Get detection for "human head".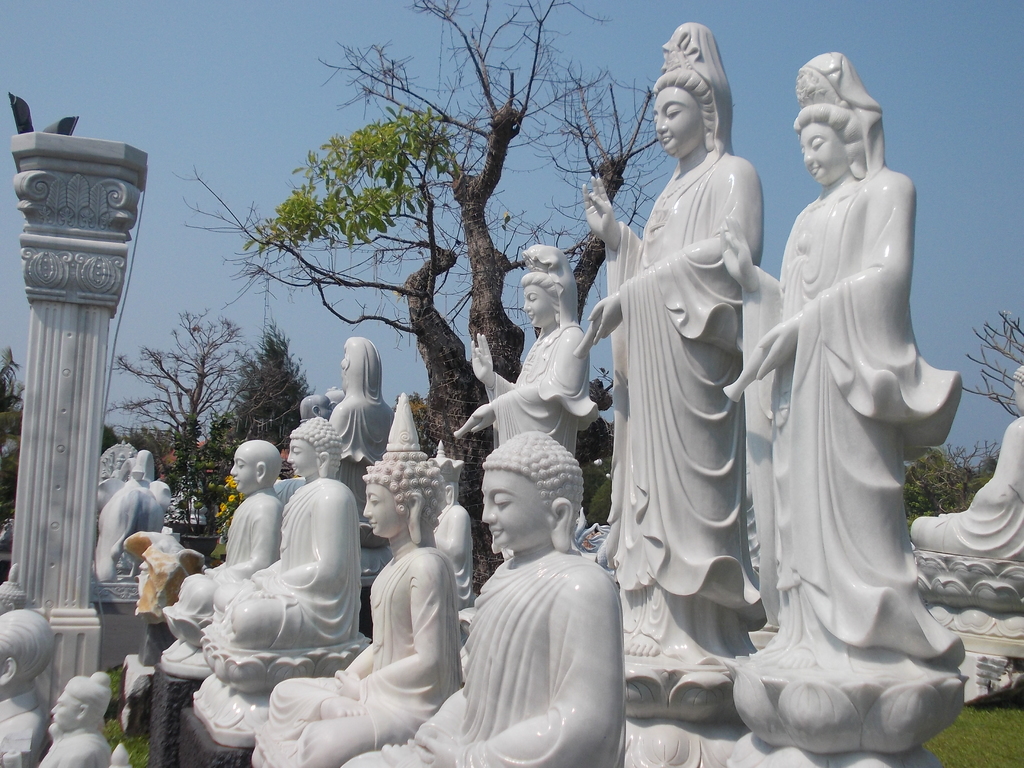
Detection: bbox=(340, 357, 383, 390).
